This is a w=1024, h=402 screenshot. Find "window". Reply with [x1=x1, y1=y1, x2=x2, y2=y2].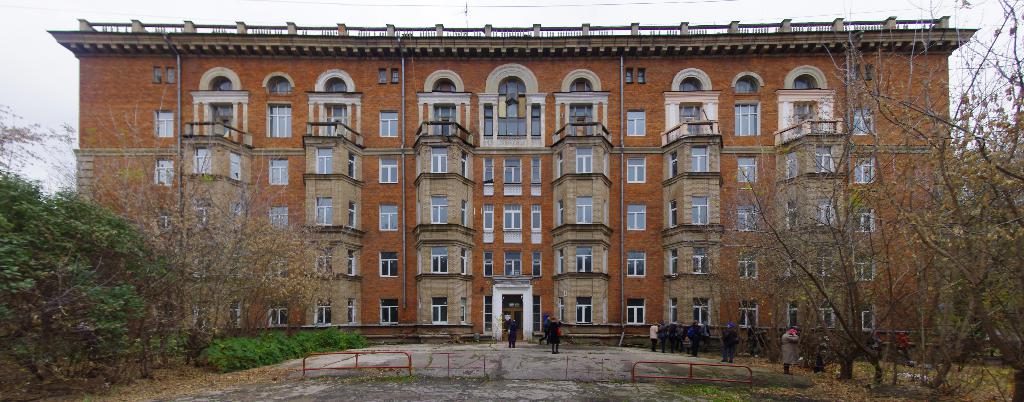
[x1=559, y1=298, x2=561, y2=323].
